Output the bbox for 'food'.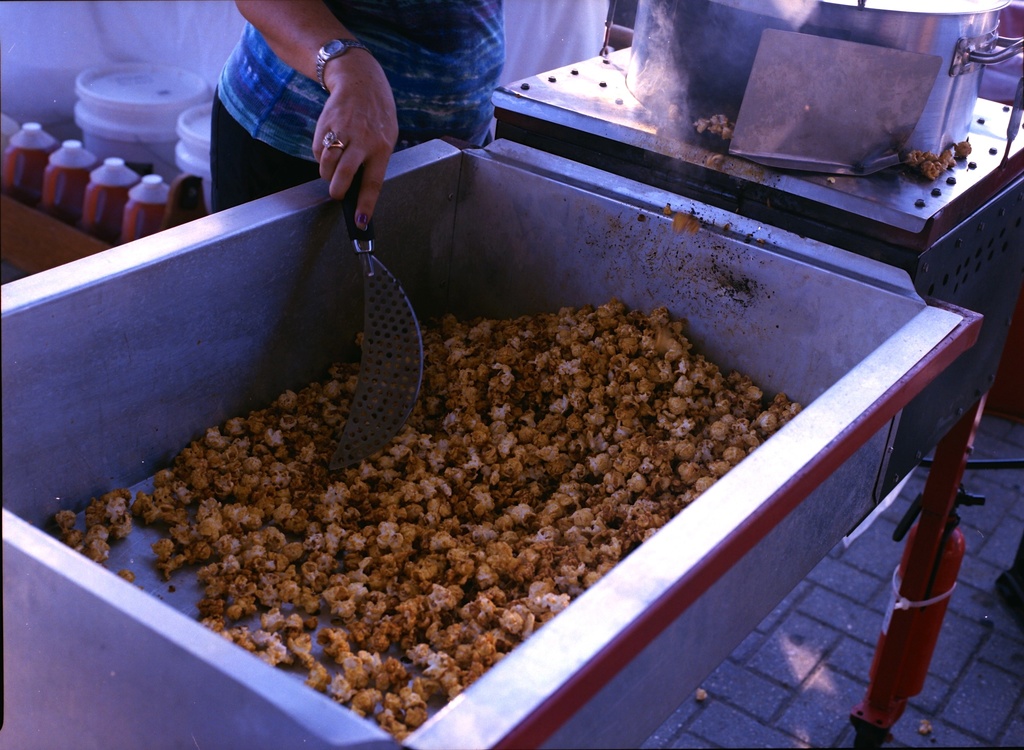
{"left": 921, "top": 140, "right": 972, "bottom": 179}.
